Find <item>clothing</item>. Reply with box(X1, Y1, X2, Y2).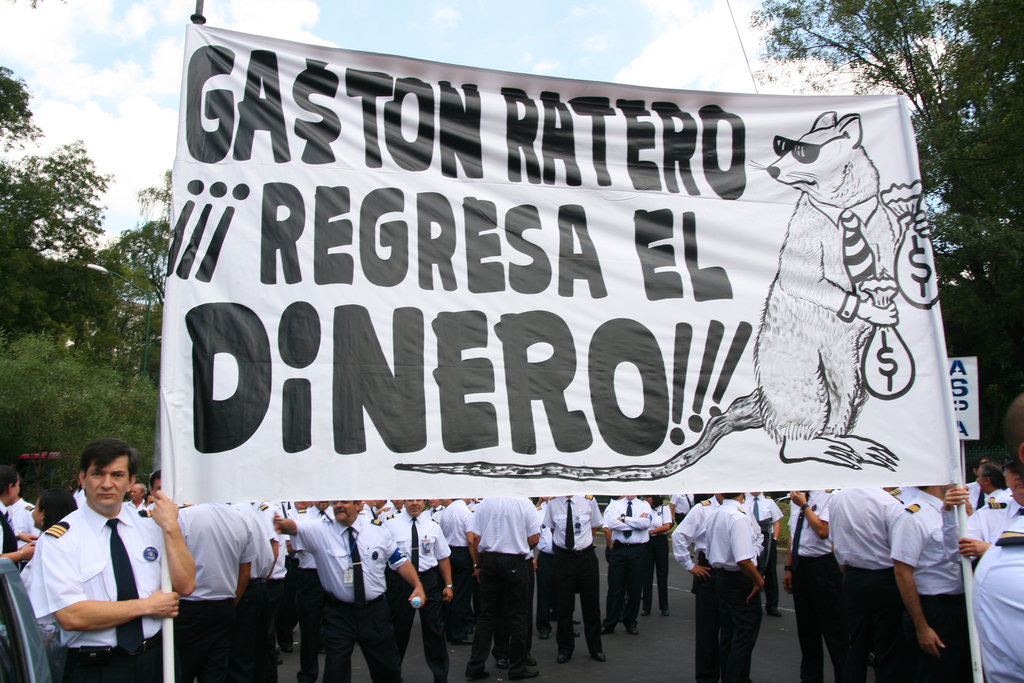
box(28, 482, 177, 670).
